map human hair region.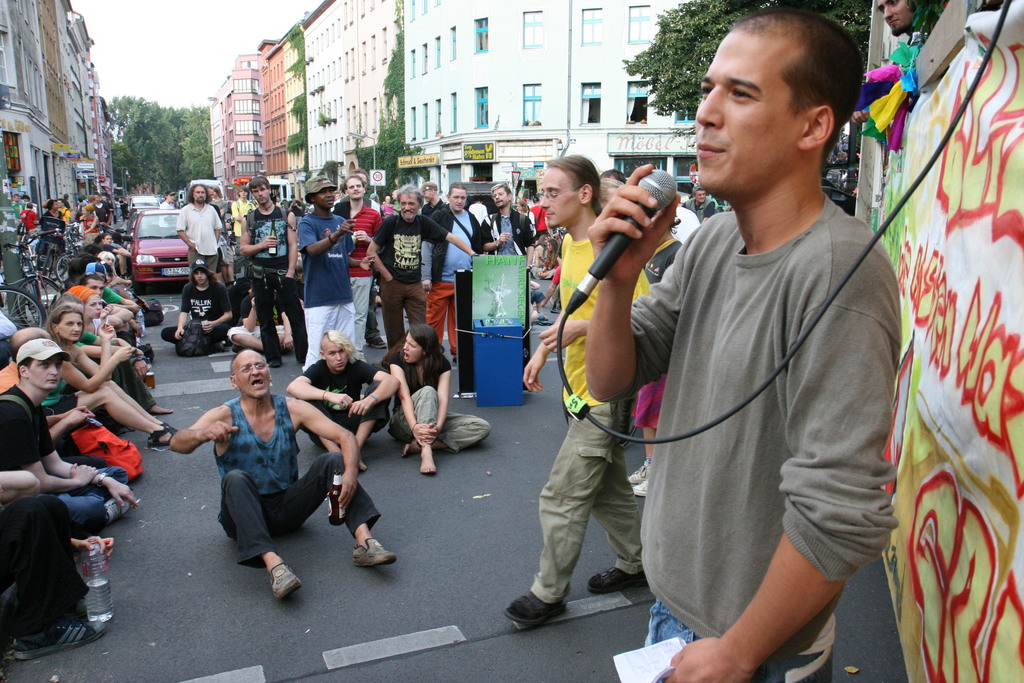
Mapped to [404,323,447,386].
